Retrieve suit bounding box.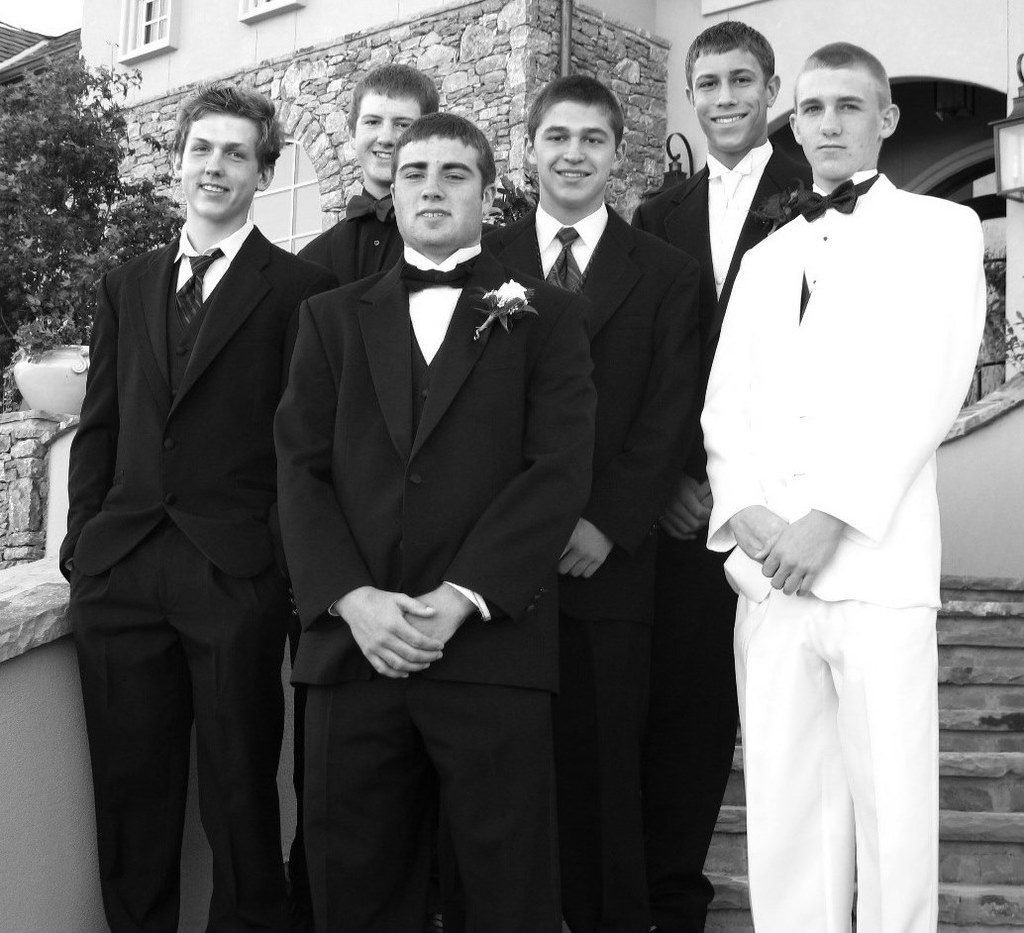
Bounding box: left=52, top=213, right=340, bottom=932.
